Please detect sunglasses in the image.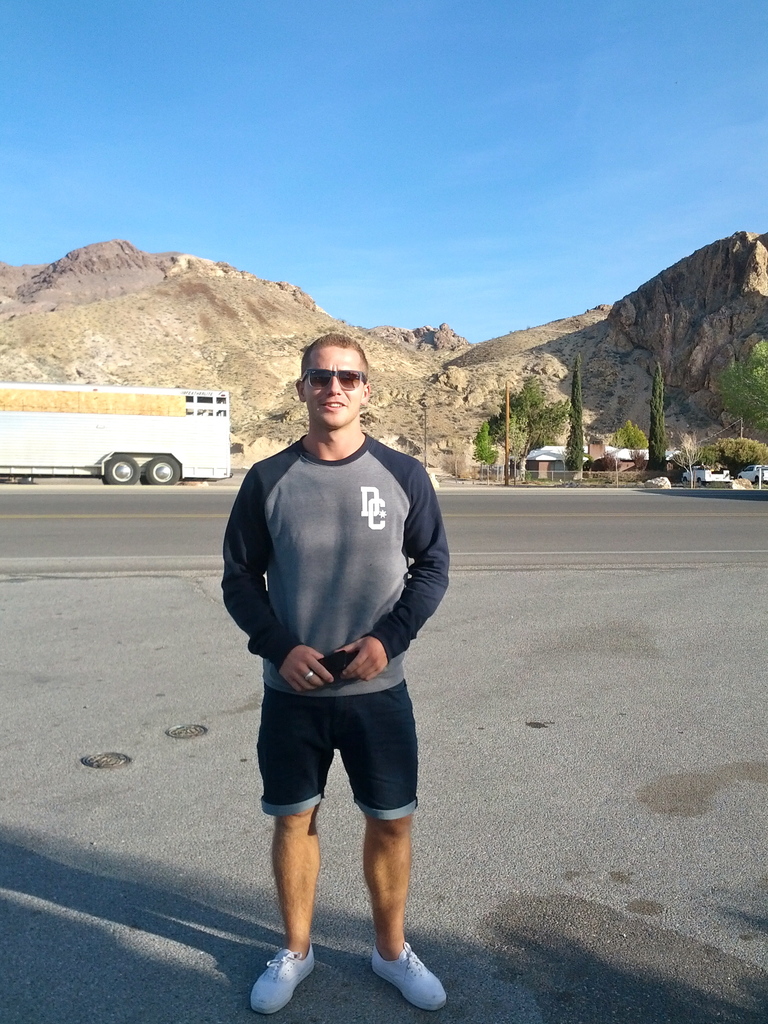
box(291, 362, 364, 390).
